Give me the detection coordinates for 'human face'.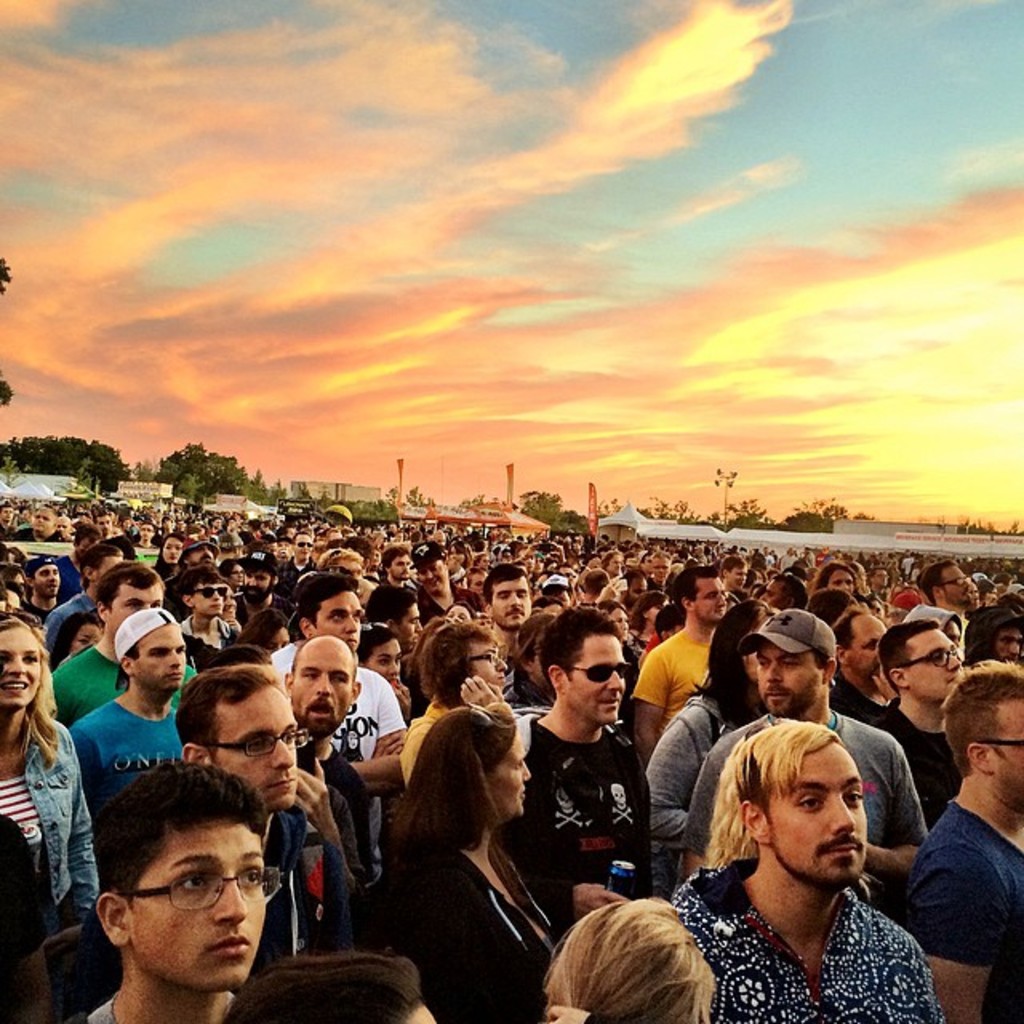
904,626,960,698.
